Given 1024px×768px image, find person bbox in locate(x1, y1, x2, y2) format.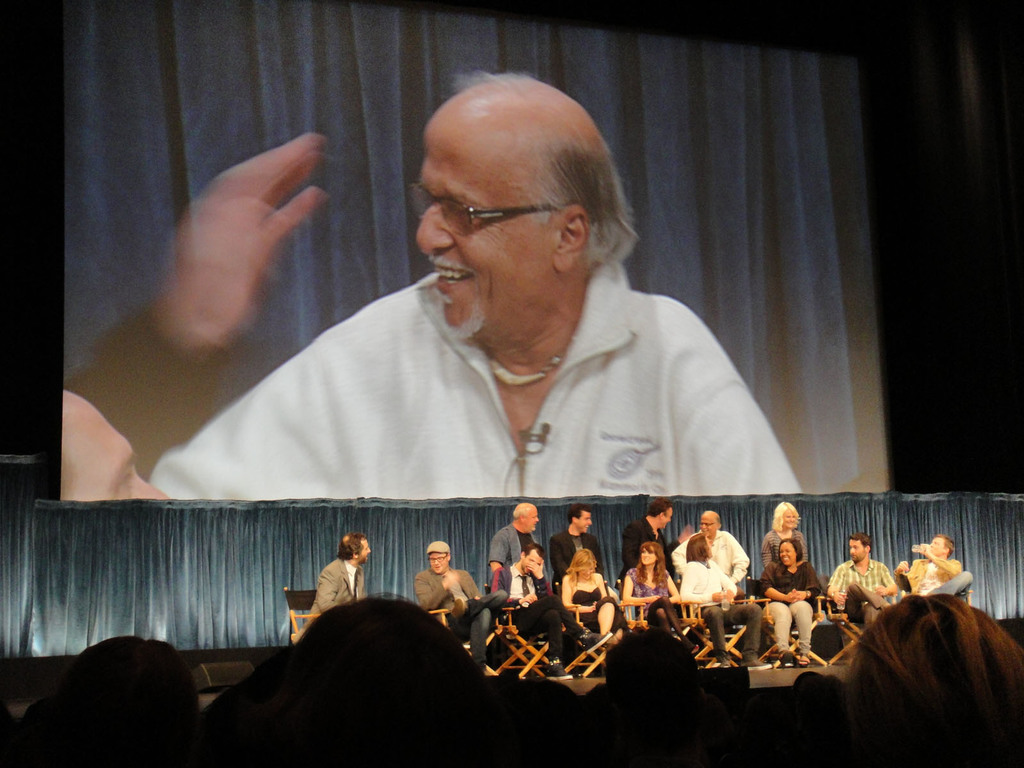
locate(283, 589, 500, 766).
